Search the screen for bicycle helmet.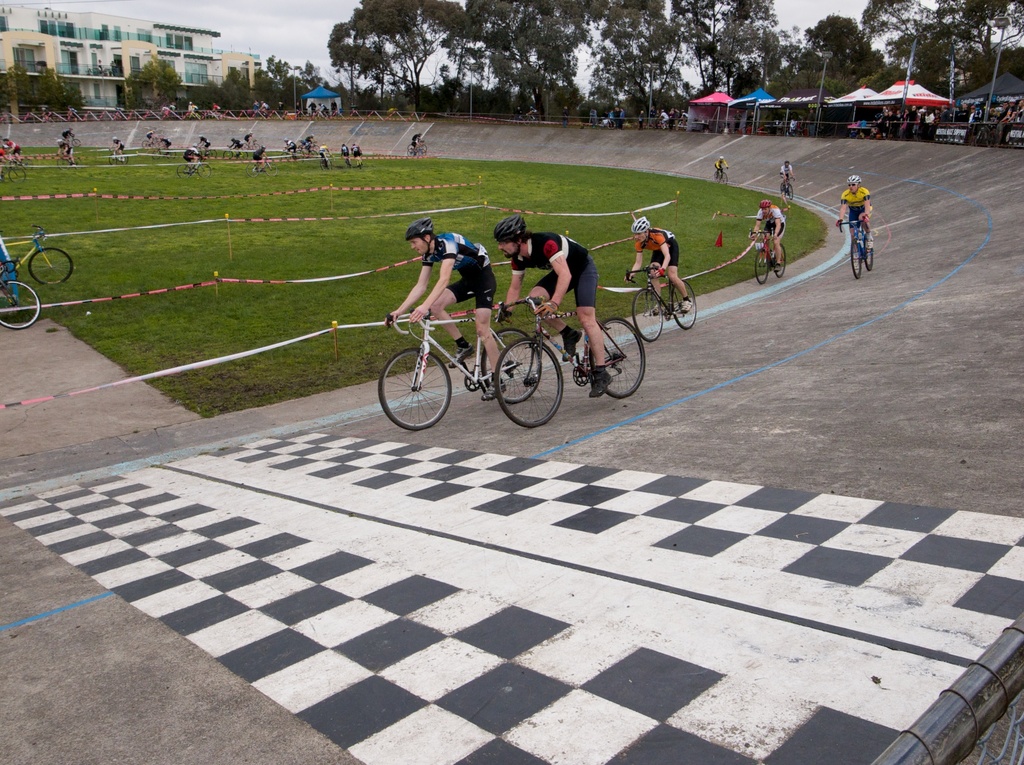
Found at 404 216 435 258.
